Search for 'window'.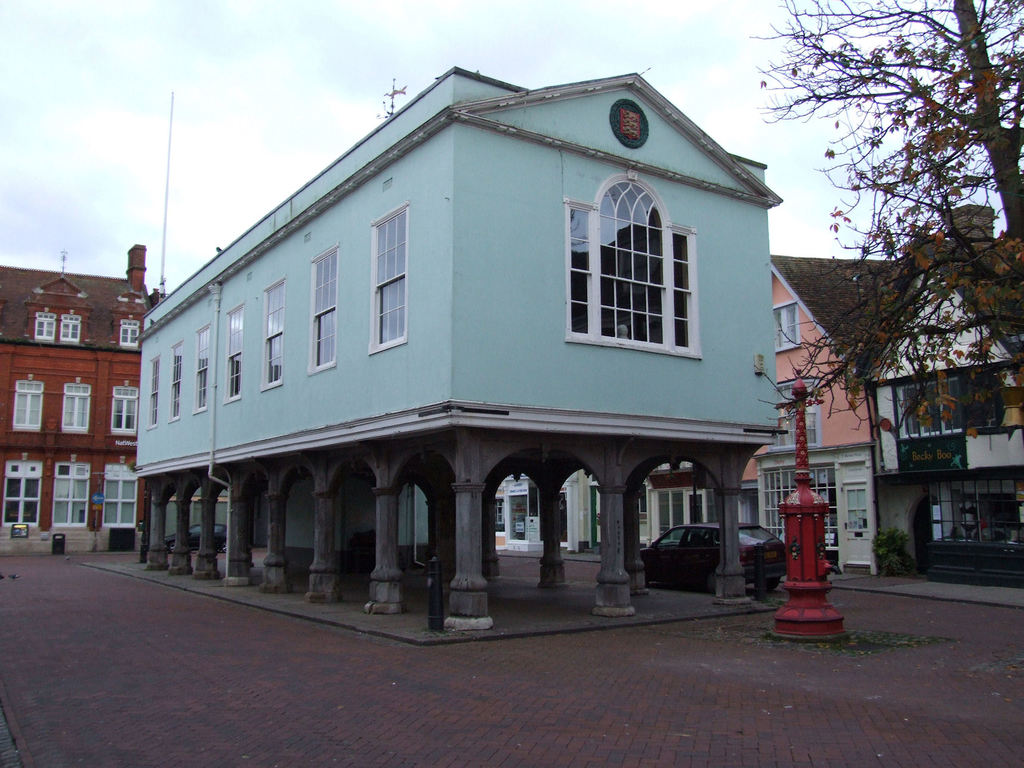
Found at {"x1": 772, "y1": 390, "x2": 818, "y2": 447}.
